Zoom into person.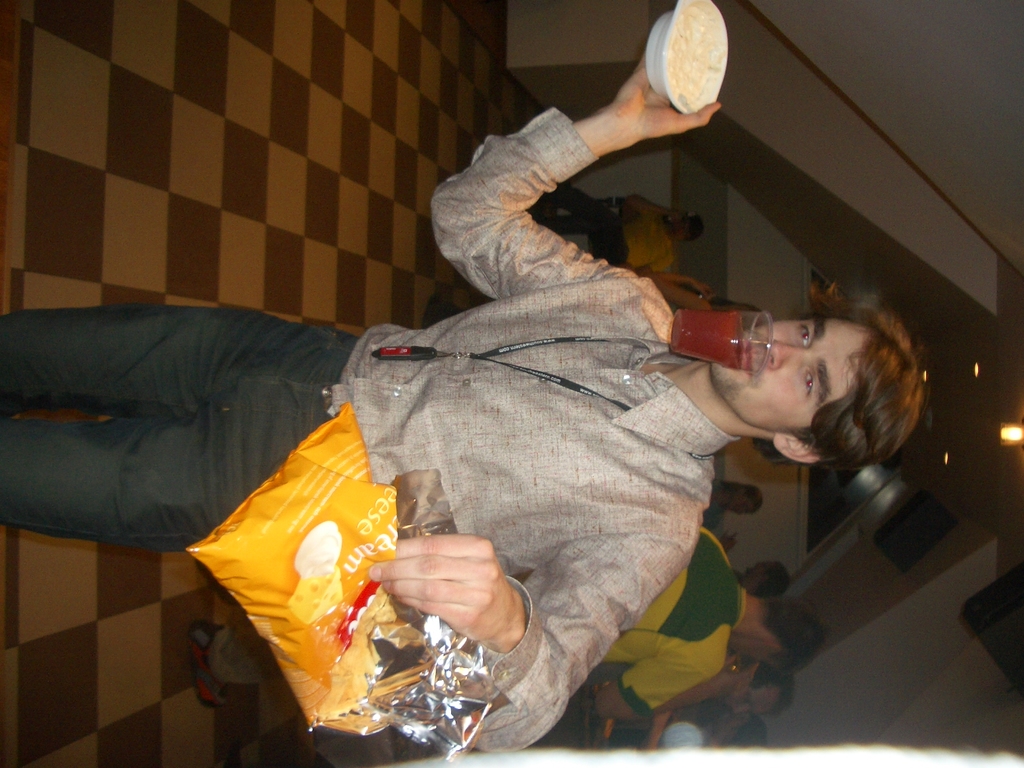
Zoom target: (0, 44, 924, 761).
